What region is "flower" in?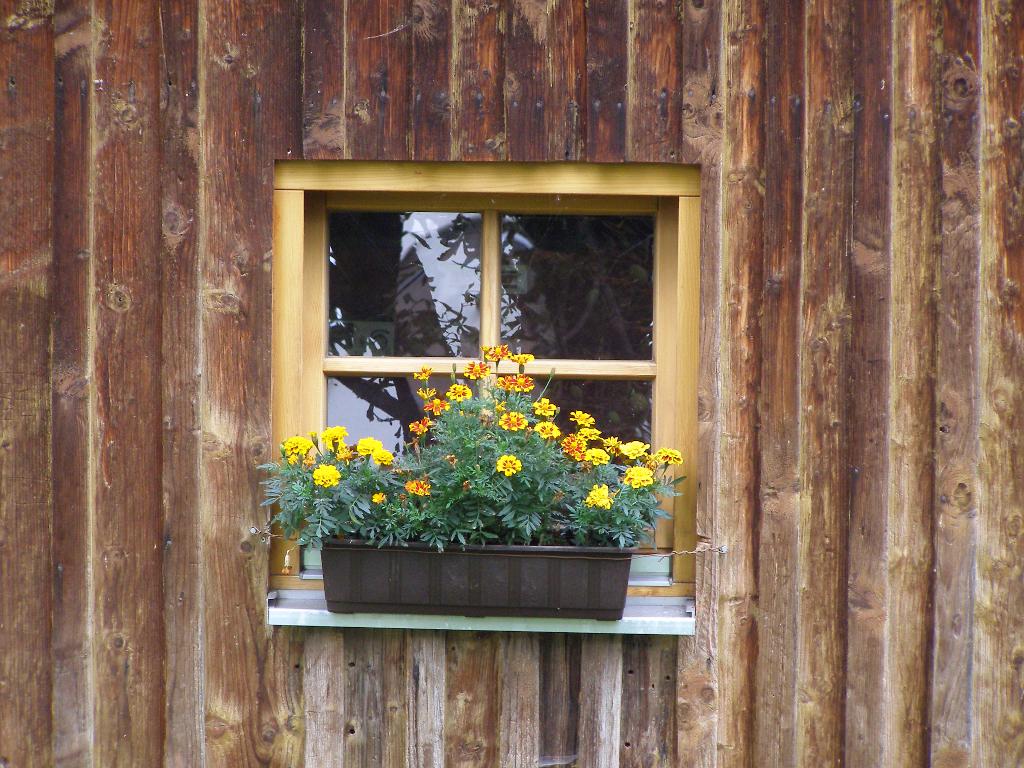
<region>510, 353, 532, 372</region>.
